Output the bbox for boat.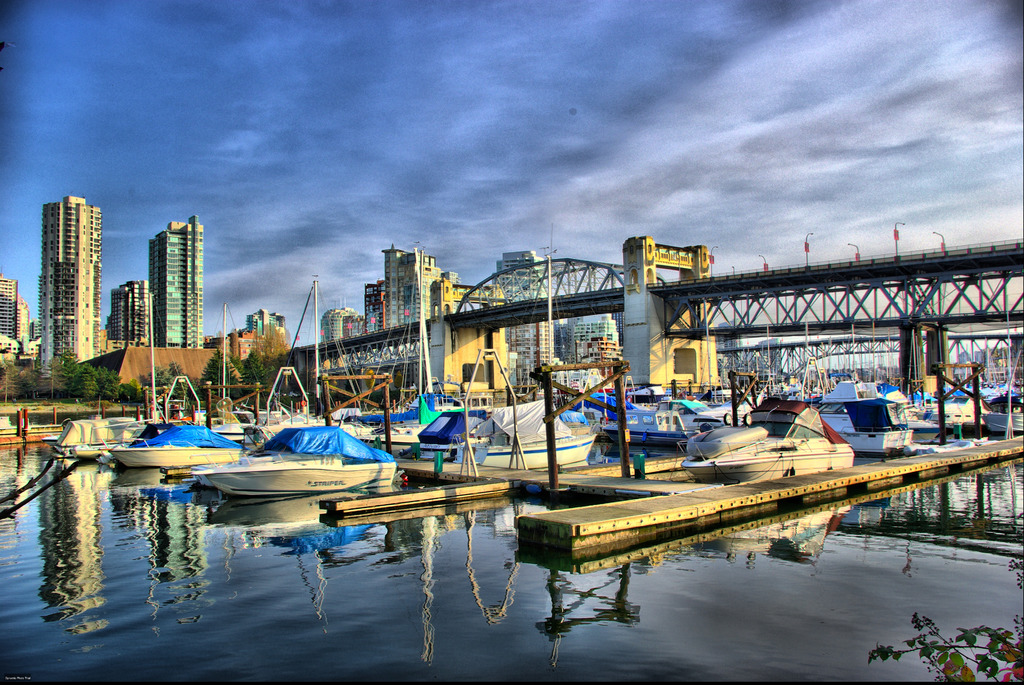
(left=703, top=399, right=847, bottom=478).
